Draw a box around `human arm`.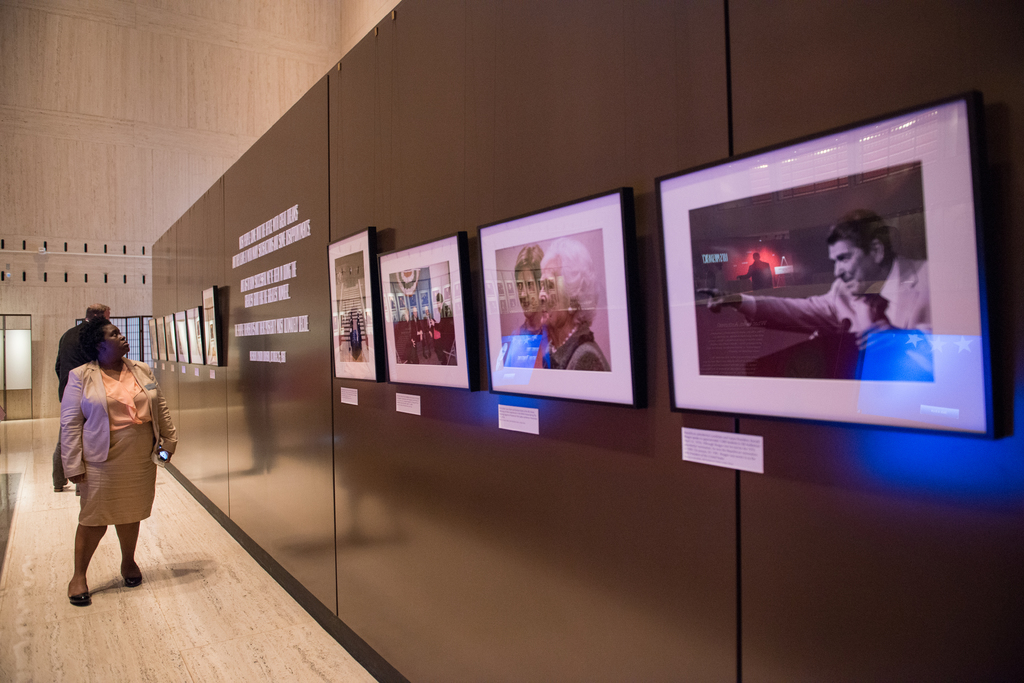
bbox(59, 362, 82, 487).
